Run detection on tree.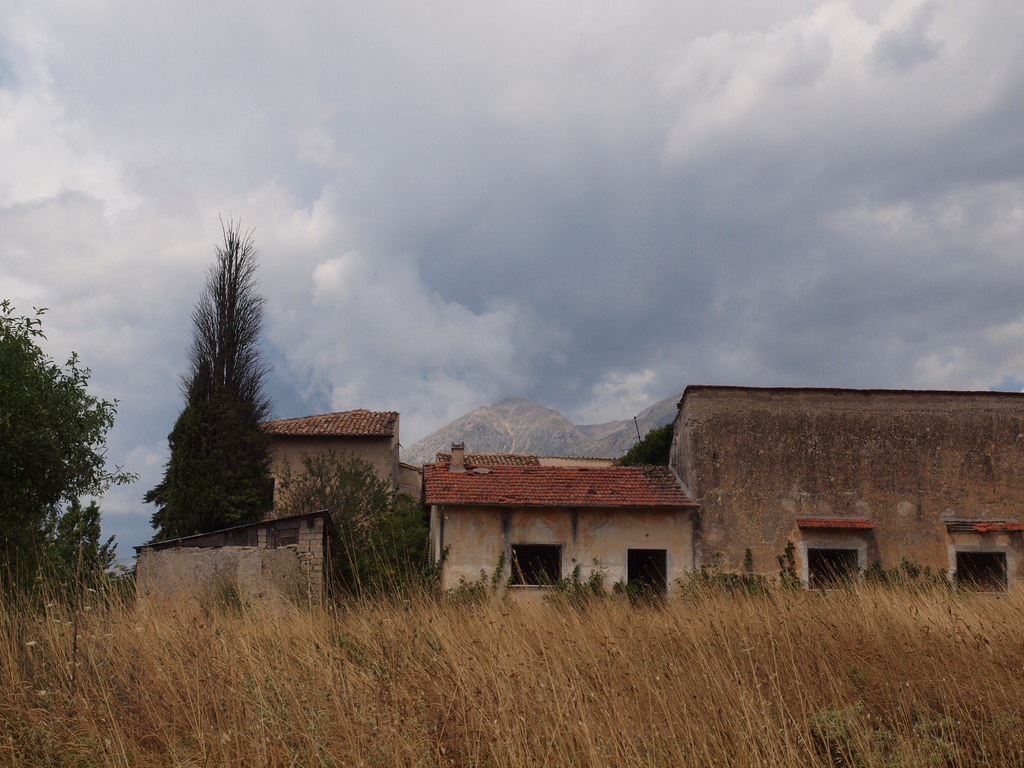
Result: (8,298,106,625).
